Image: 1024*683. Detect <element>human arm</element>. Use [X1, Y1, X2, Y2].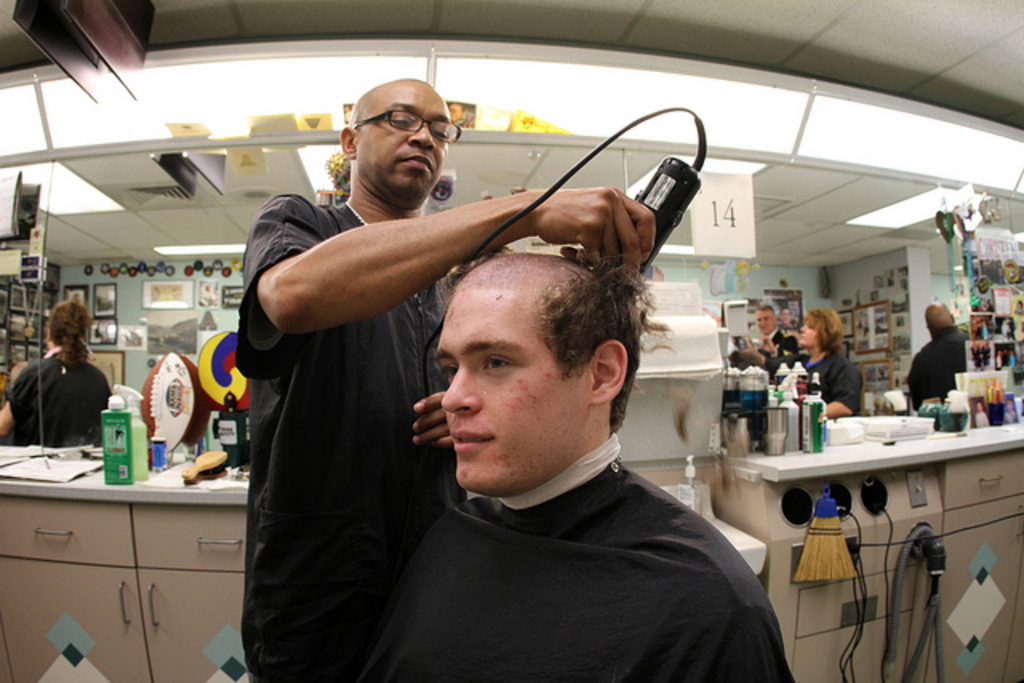
[405, 385, 453, 449].
